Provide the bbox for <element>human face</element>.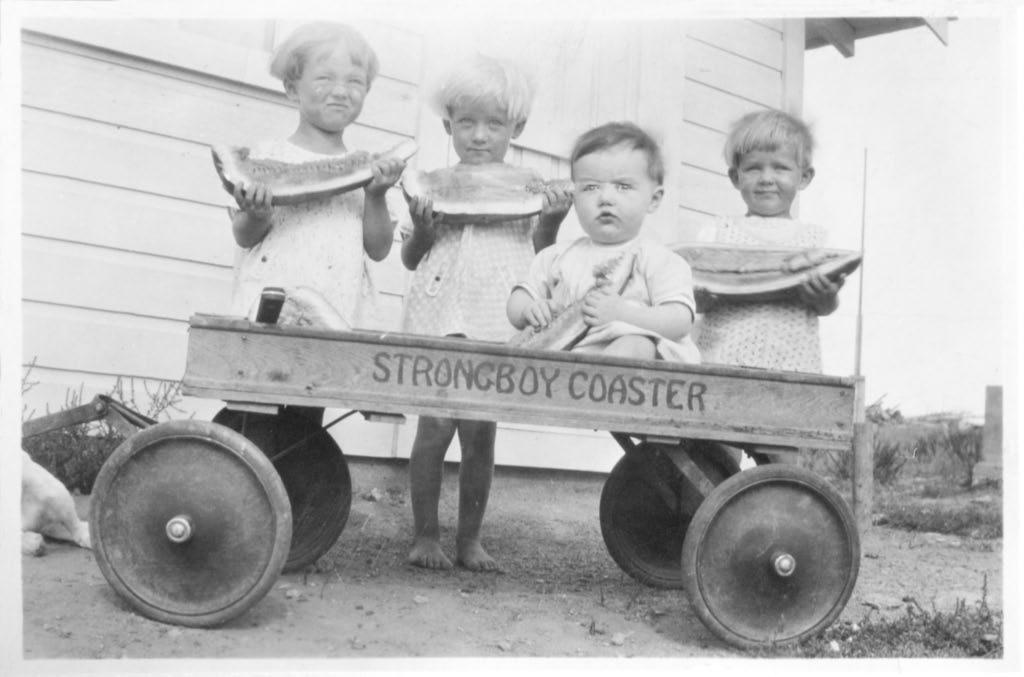
box=[578, 150, 650, 241].
